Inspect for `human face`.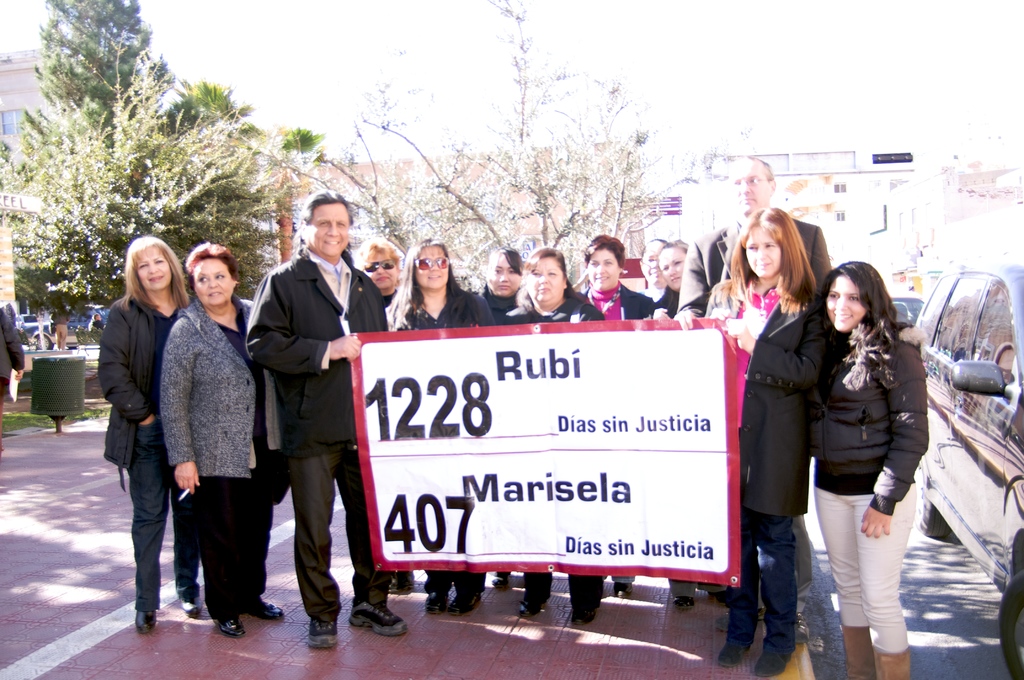
Inspection: [531,252,563,306].
